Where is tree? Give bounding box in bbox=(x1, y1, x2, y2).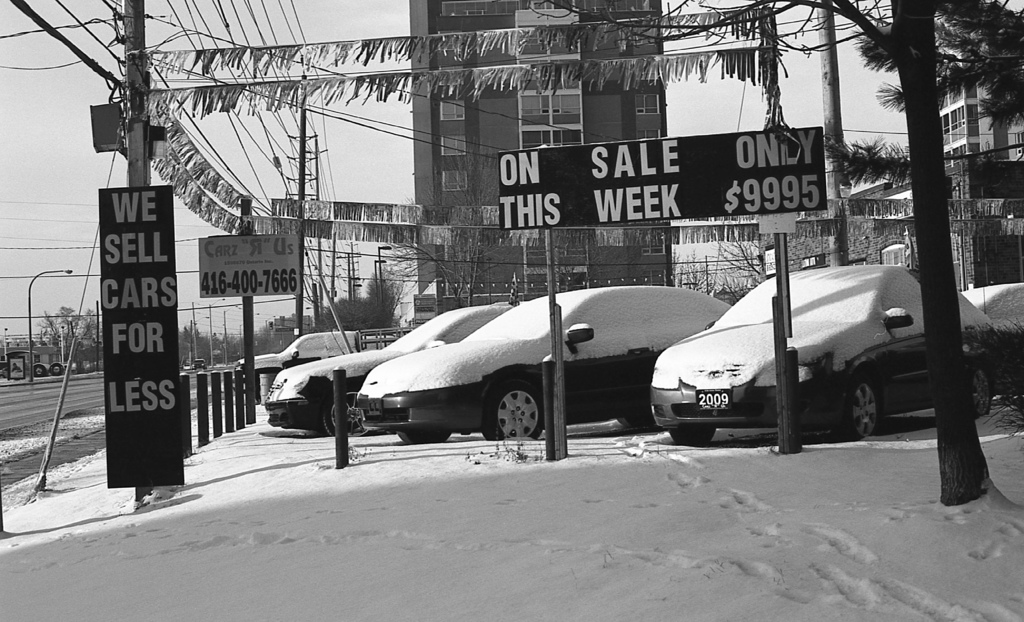
bbox=(501, 0, 1023, 527).
